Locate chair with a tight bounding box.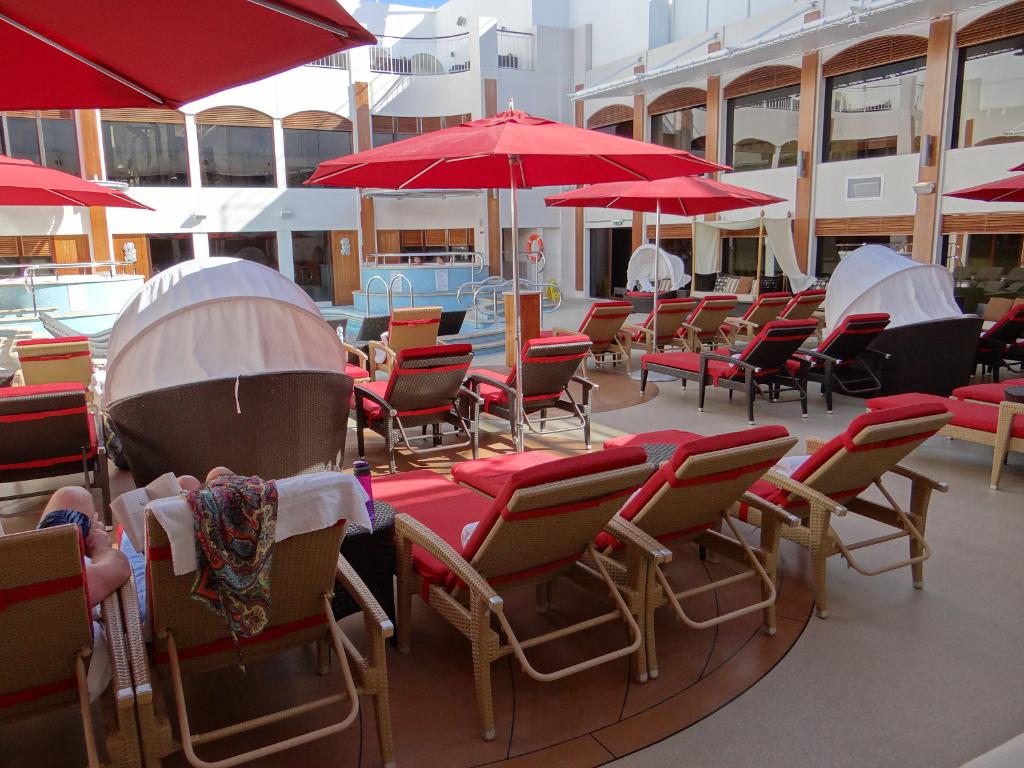
region(362, 445, 662, 742).
